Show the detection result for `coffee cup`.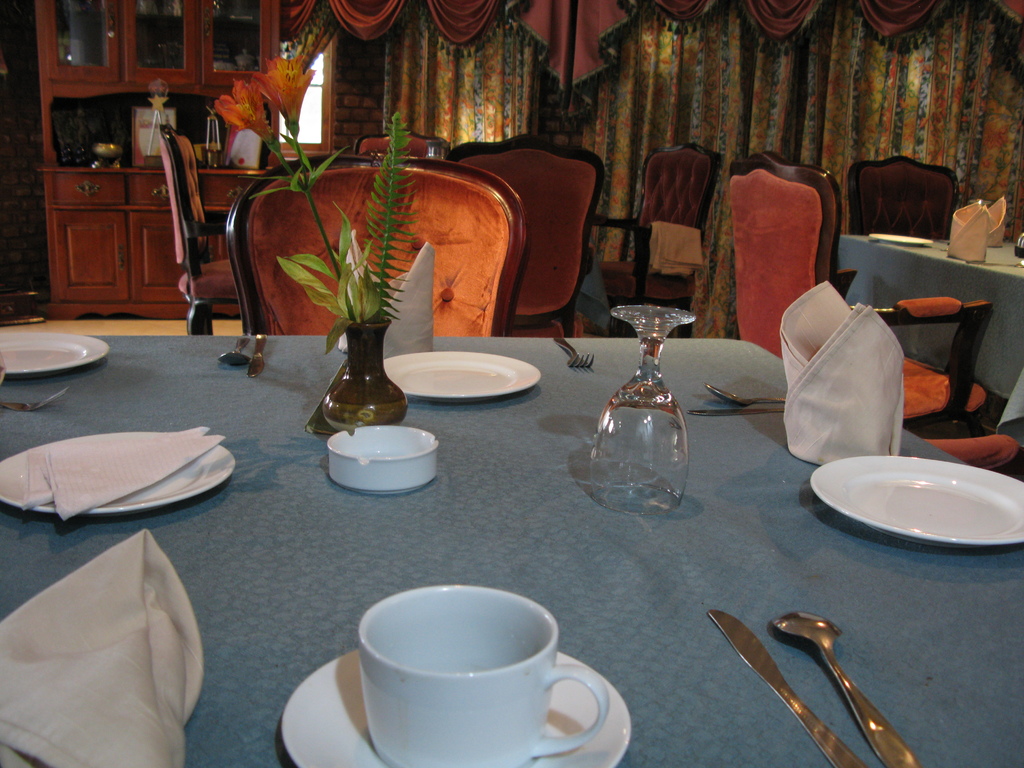
box=[359, 580, 611, 767].
